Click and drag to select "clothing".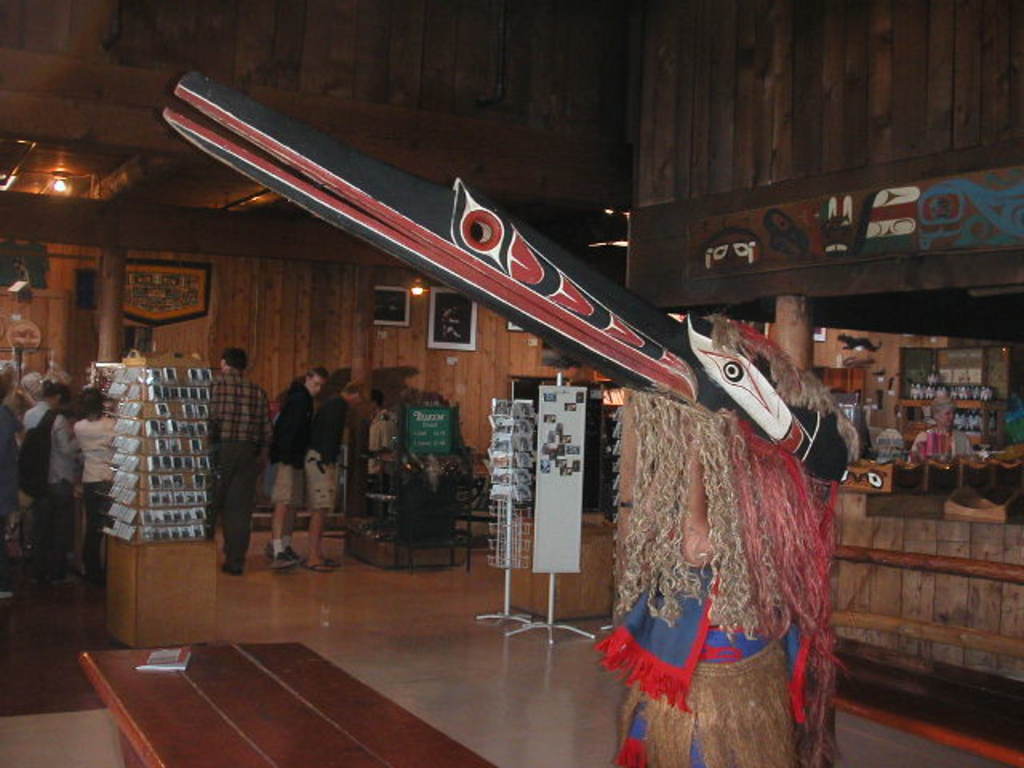
Selection: crop(74, 422, 117, 531).
